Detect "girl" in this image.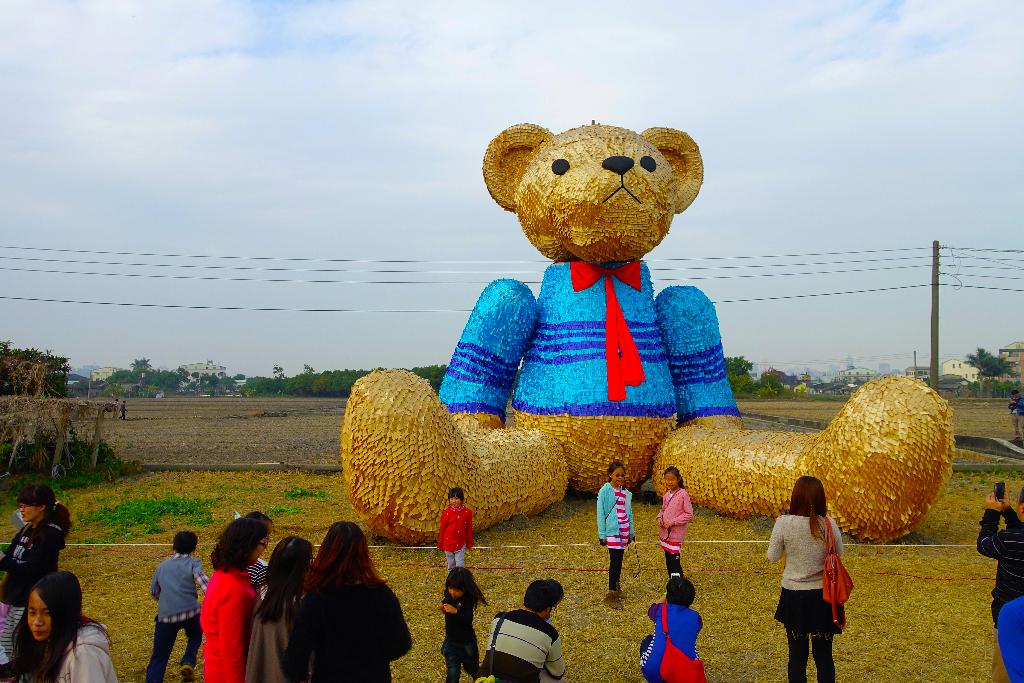
Detection: pyautogui.locateOnScreen(238, 541, 320, 682).
